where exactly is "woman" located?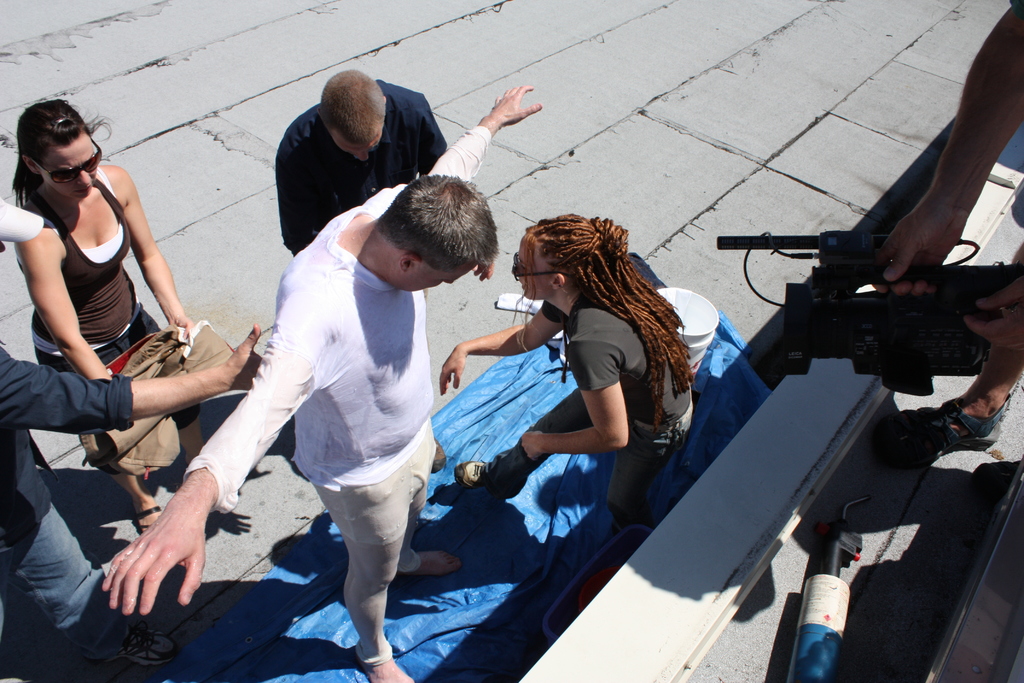
Its bounding box is x1=3, y1=85, x2=223, y2=549.
